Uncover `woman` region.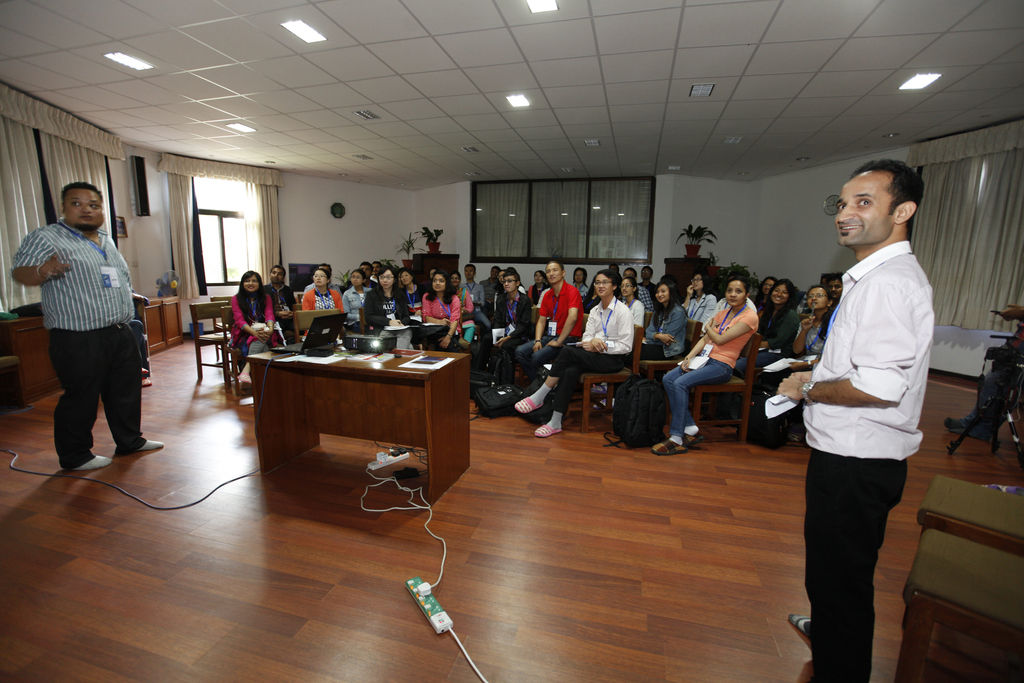
Uncovered: bbox=[619, 275, 646, 326].
